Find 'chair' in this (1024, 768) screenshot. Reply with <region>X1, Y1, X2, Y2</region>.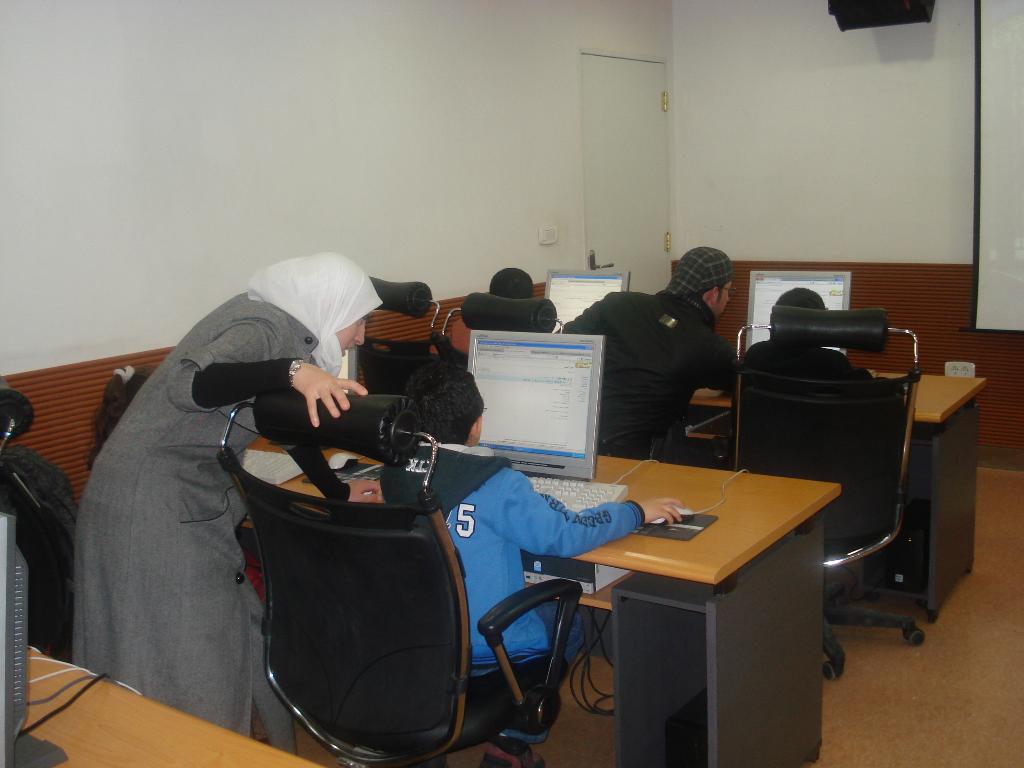
<region>440, 292, 567, 367</region>.
